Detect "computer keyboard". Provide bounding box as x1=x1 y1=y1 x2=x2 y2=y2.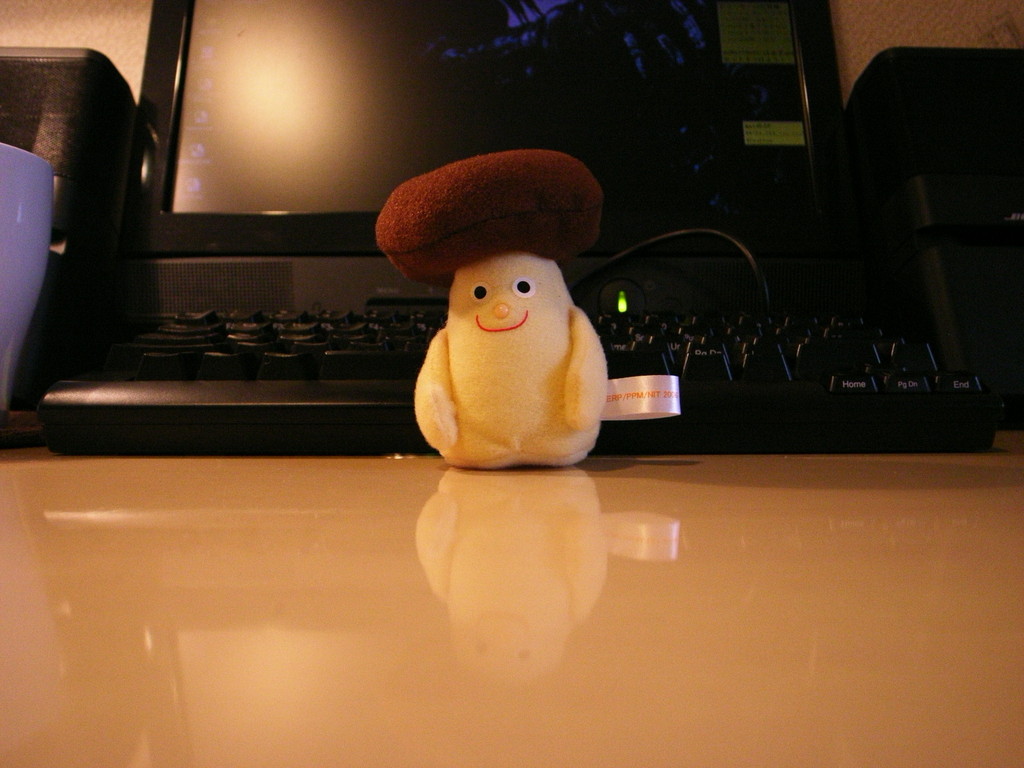
x1=35 y1=309 x2=1004 y2=458.
